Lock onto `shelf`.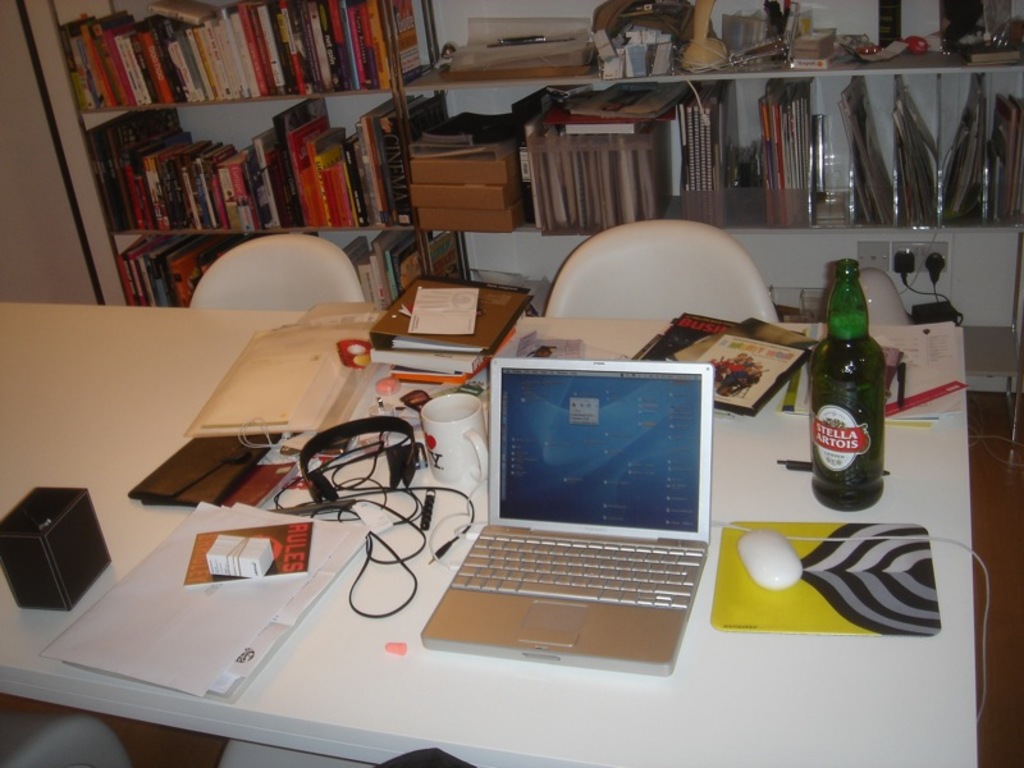
Locked: box=[388, 236, 1023, 397].
